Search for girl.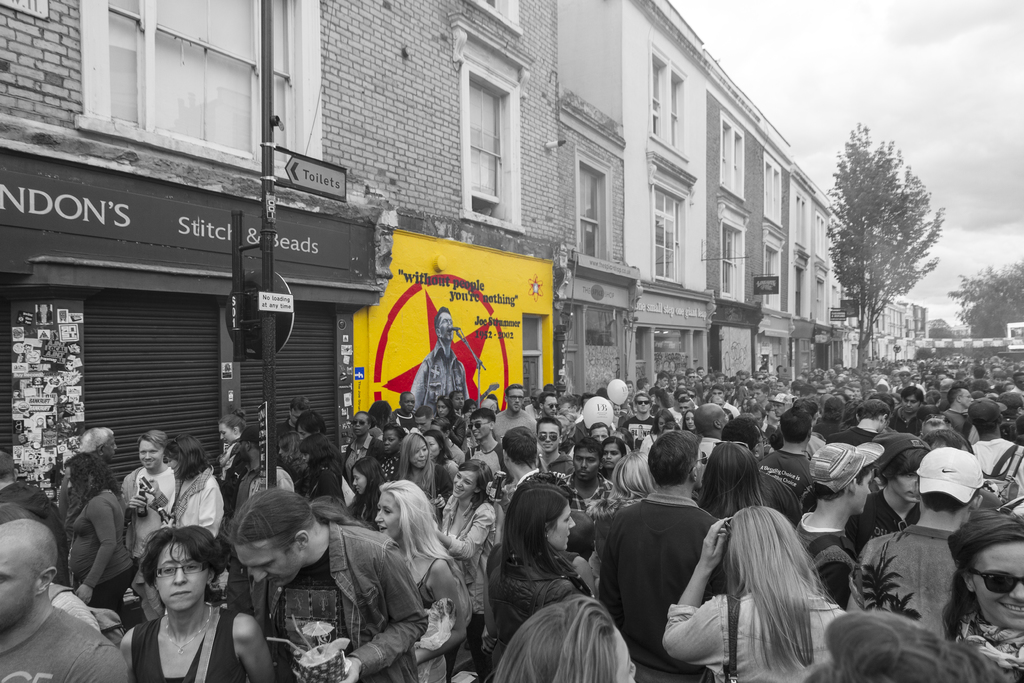
Found at 434/394/461/427.
